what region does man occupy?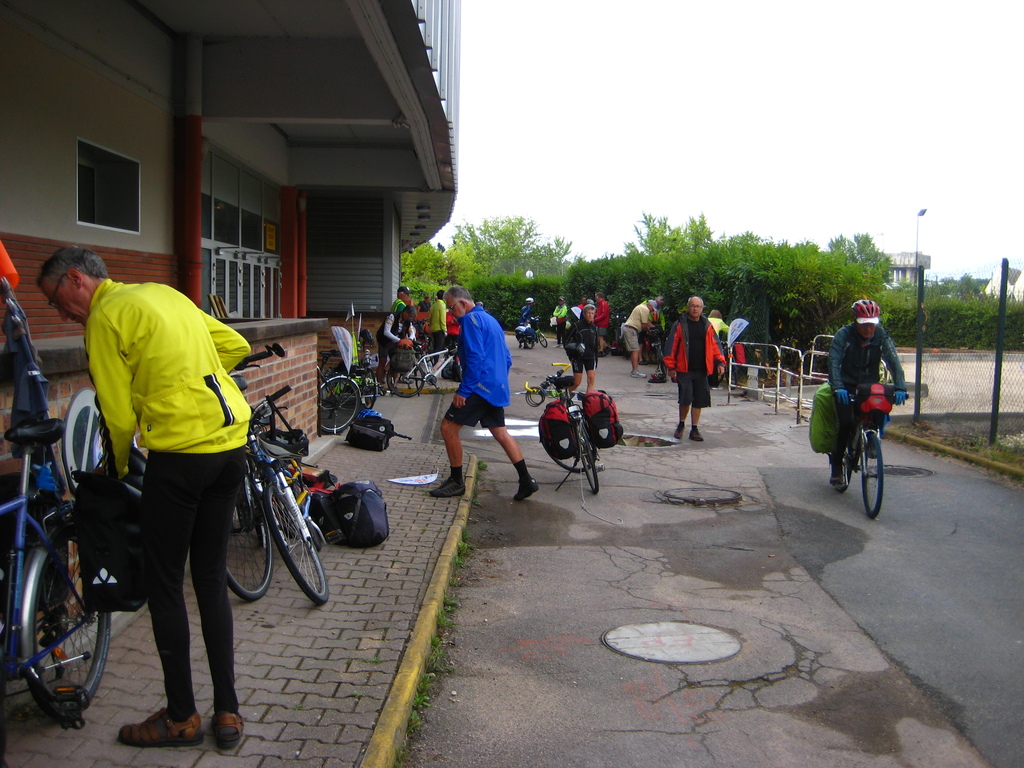
rect(621, 300, 654, 376).
